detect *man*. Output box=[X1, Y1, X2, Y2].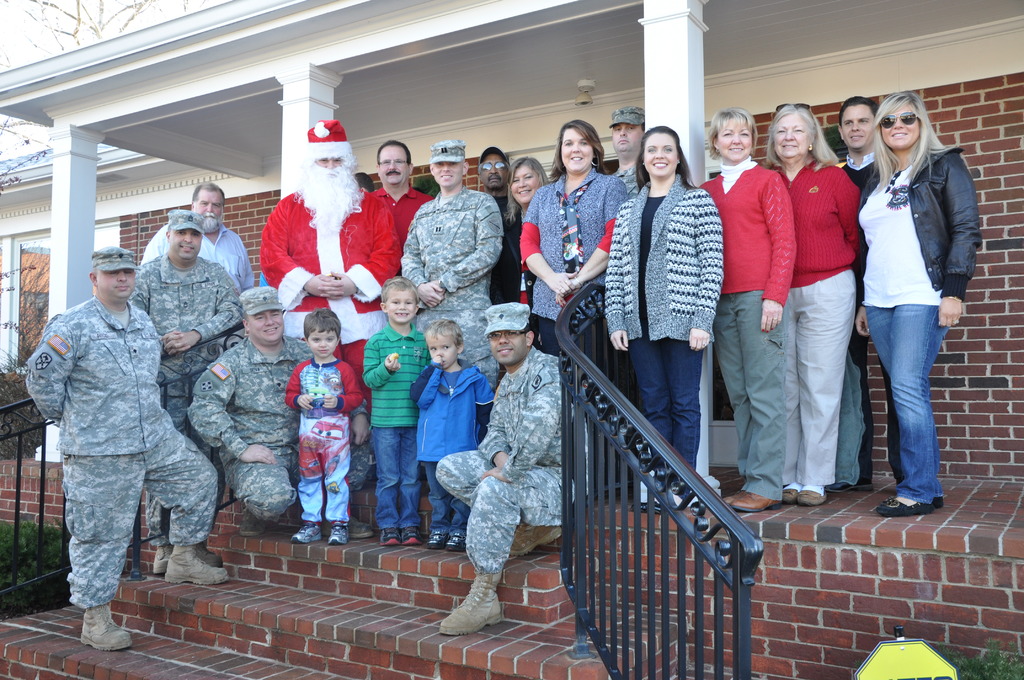
box=[431, 303, 595, 637].
